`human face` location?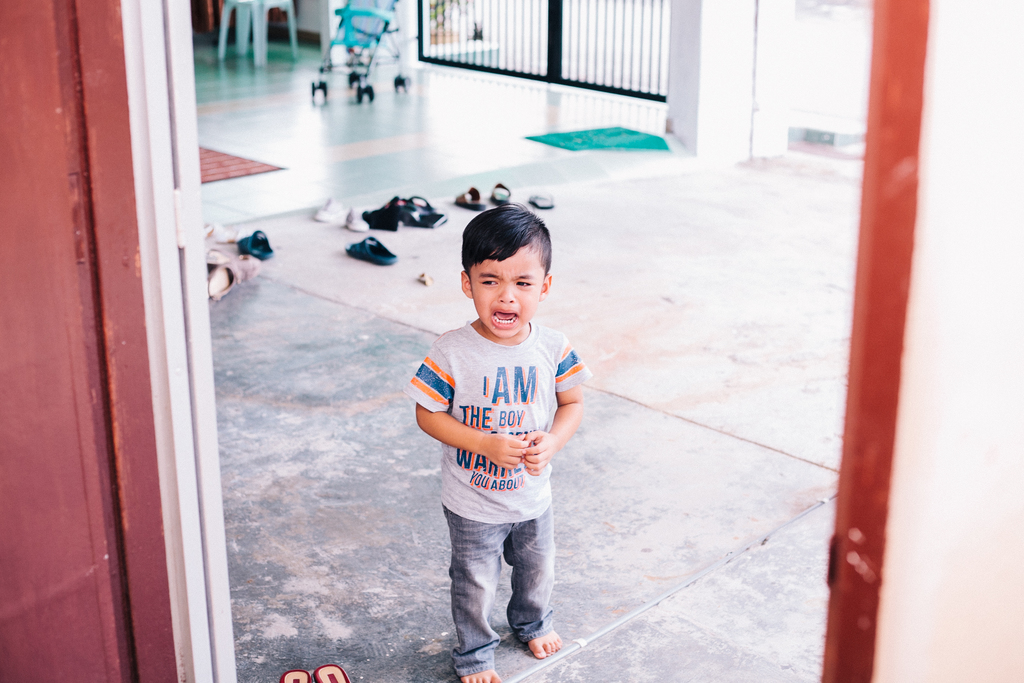
x1=470, y1=247, x2=542, y2=336
